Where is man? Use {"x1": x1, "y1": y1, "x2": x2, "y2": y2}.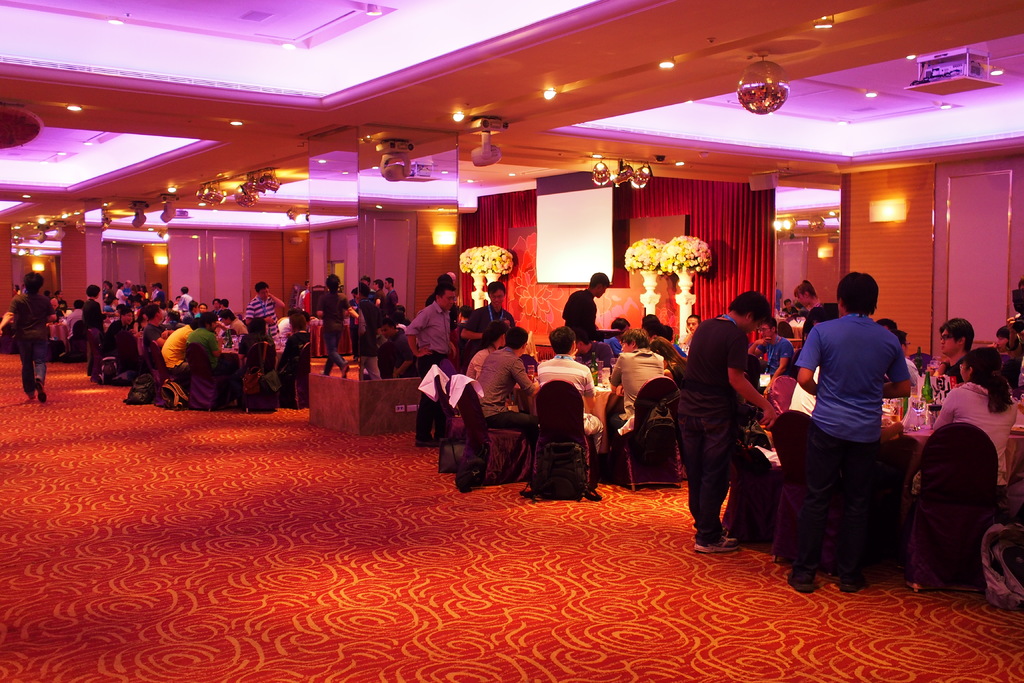
{"x1": 673, "y1": 291, "x2": 787, "y2": 557}.
